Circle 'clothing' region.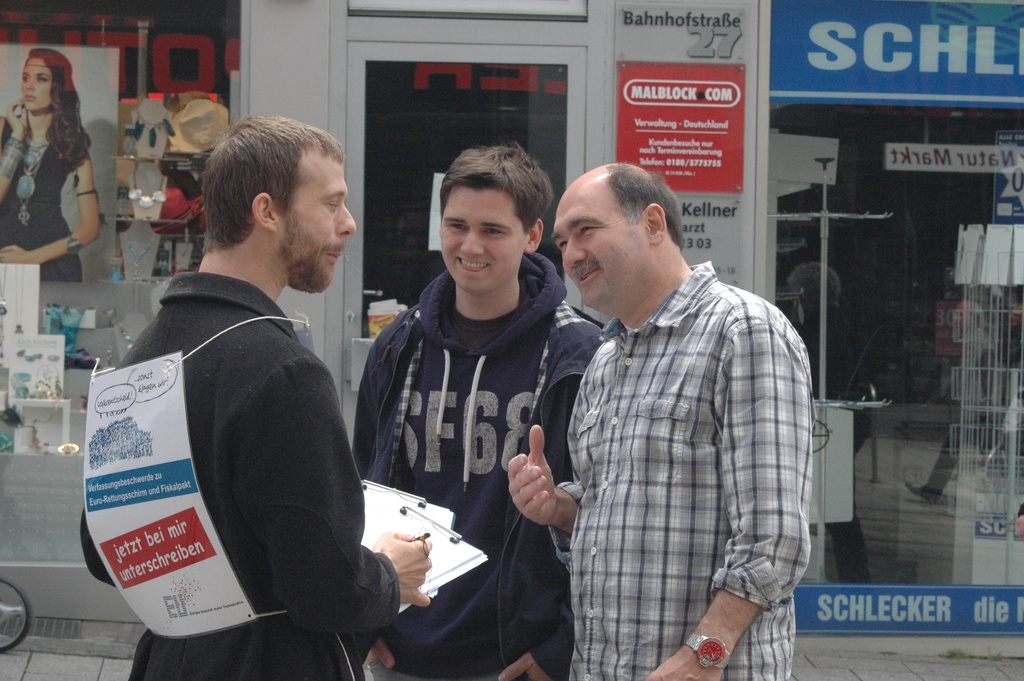
Region: bbox(565, 238, 815, 680).
